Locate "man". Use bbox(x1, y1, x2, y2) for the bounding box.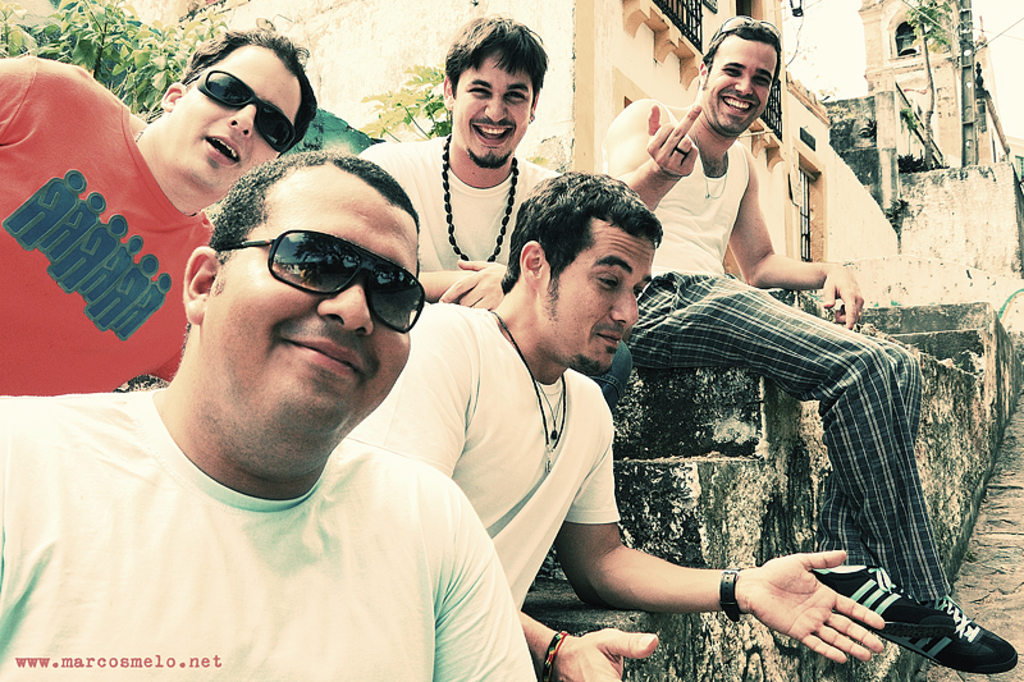
bbox(360, 13, 562, 307).
